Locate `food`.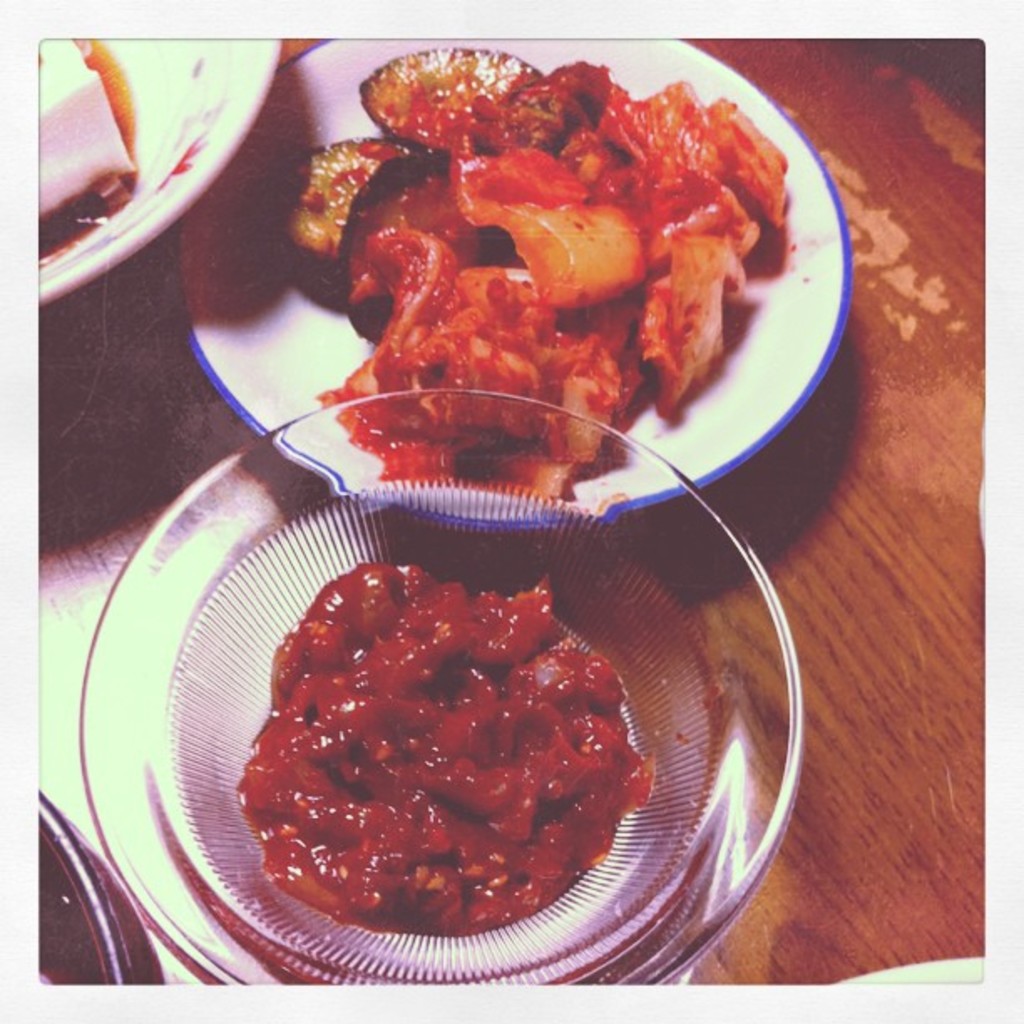
Bounding box: <bbox>33, 38, 139, 264</bbox>.
